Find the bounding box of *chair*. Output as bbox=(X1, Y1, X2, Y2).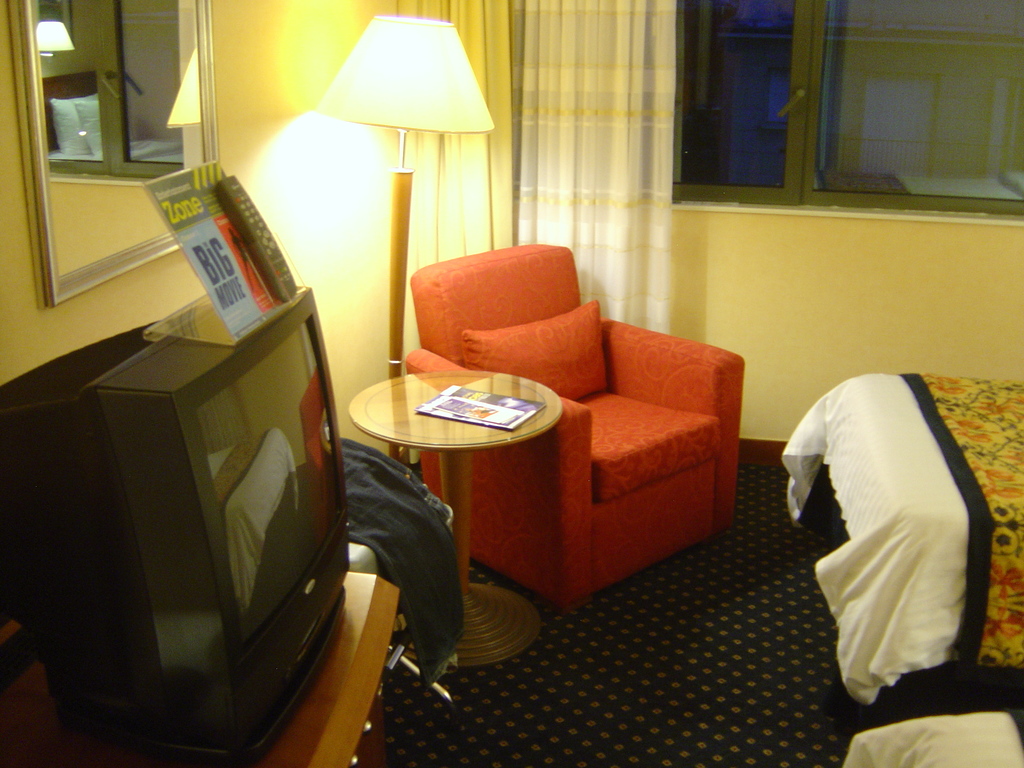
bbox=(398, 241, 748, 620).
